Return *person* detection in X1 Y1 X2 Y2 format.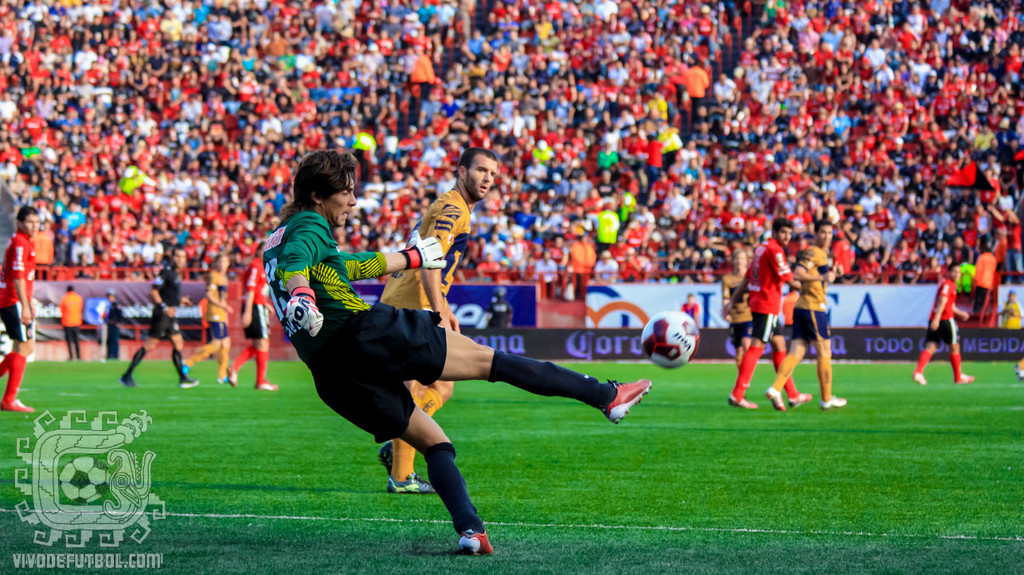
372 150 501 501.
